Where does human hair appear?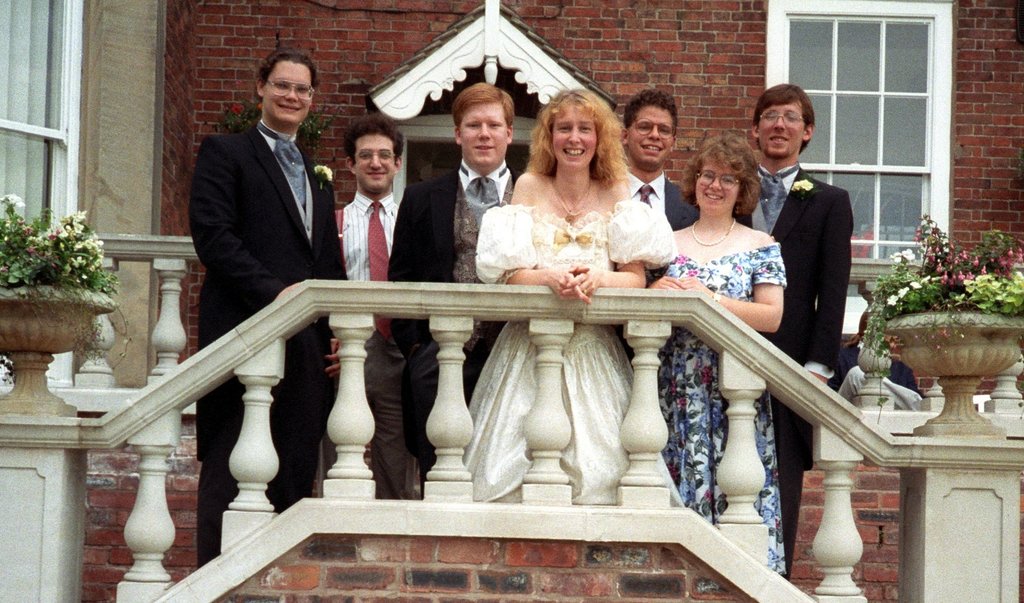
Appears at detection(341, 111, 405, 163).
